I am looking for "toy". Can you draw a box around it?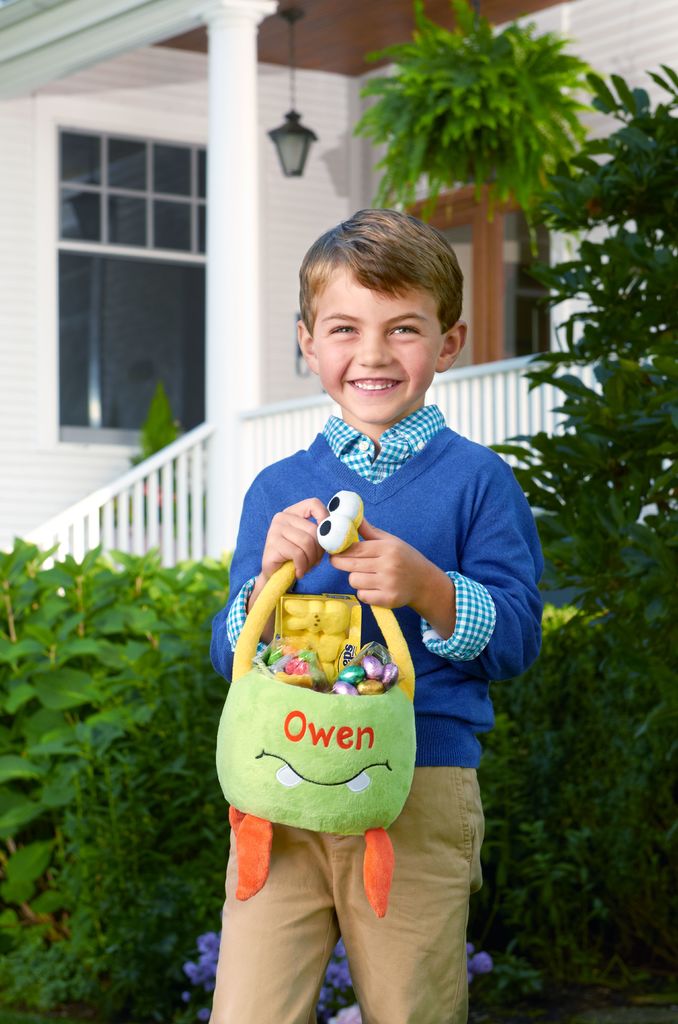
Sure, the bounding box is detection(272, 593, 362, 684).
